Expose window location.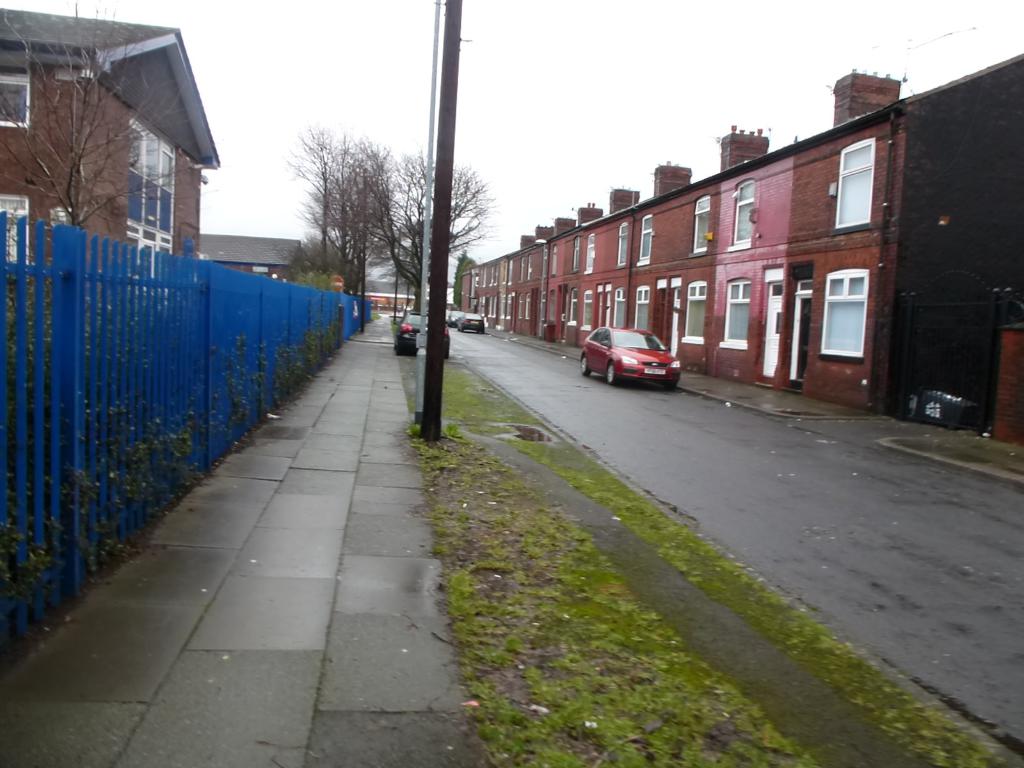
Exposed at bbox=[819, 266, 870, 362].
